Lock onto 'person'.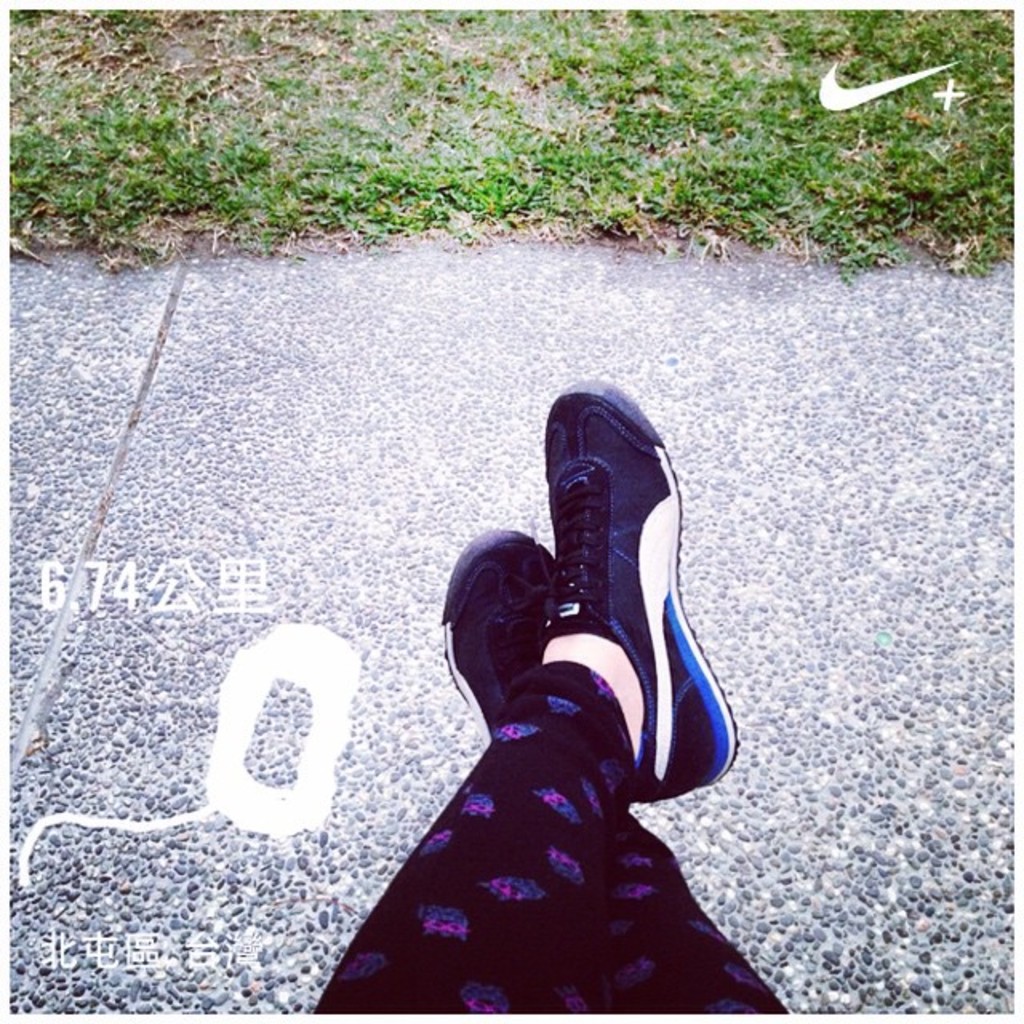
Locked: locate(309, 373, 811, 1022).
